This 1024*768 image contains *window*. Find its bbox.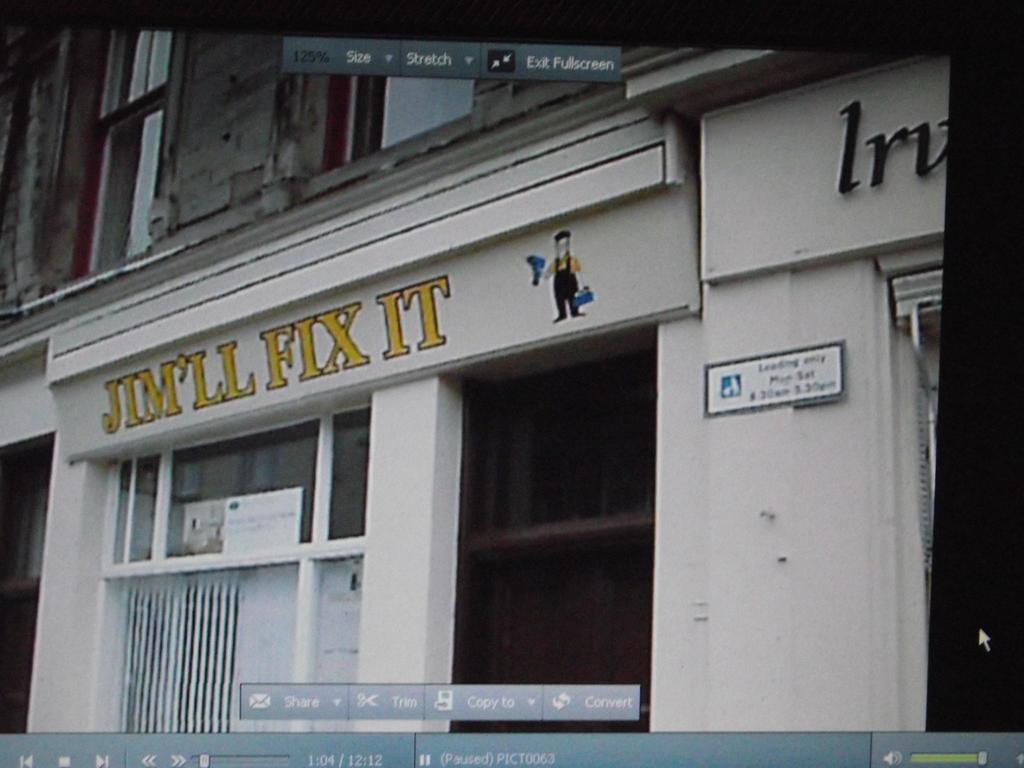
select_region(65, 26, 177, 290).
